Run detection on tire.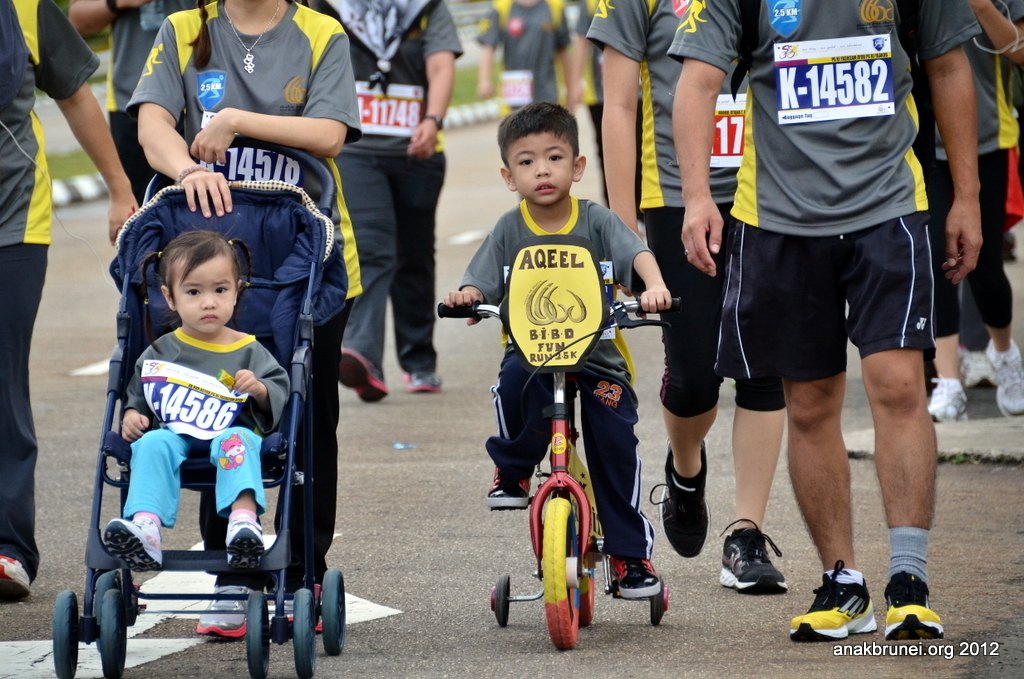
Result: region(48, 591, 82, 678).
